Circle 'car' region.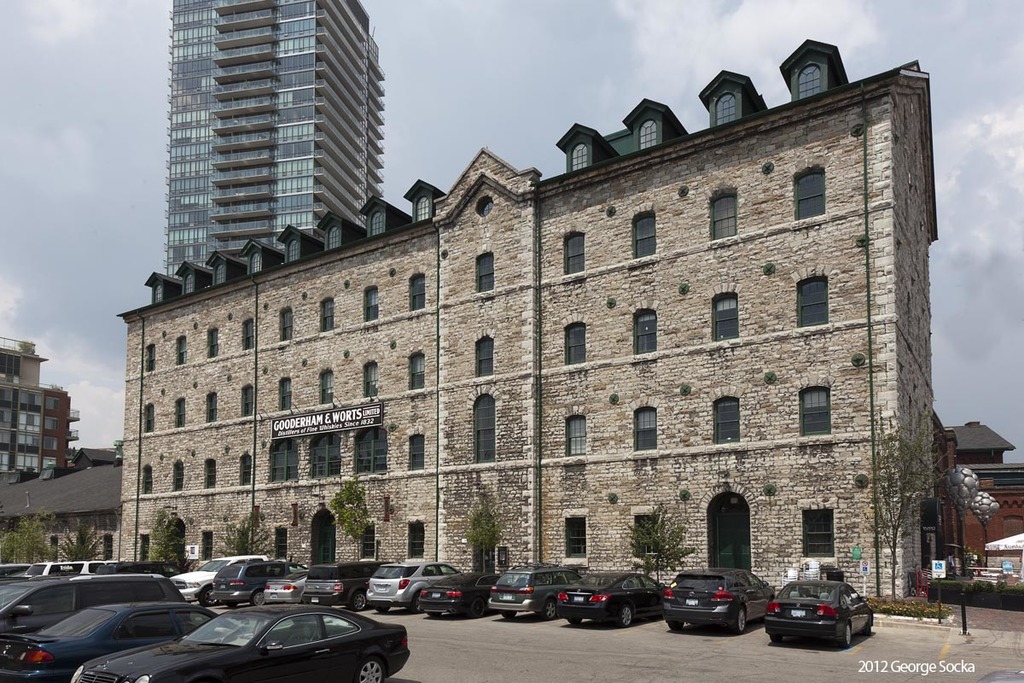
Region: 0 606 224 682.
